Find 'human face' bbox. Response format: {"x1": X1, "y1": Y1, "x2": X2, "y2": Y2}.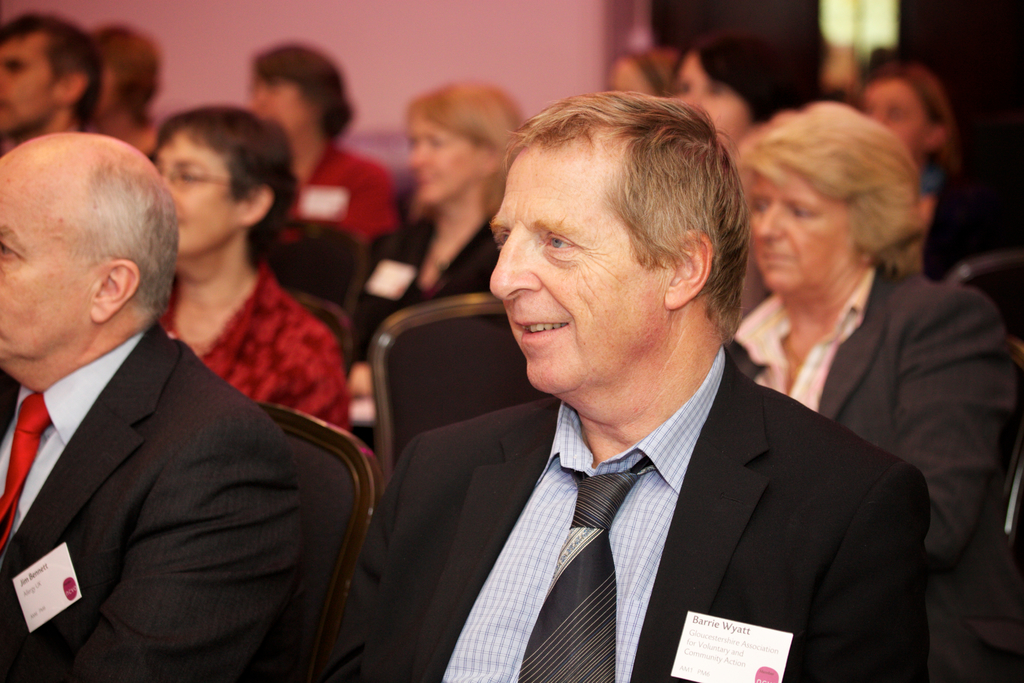
{"x1": 411, "y1": 117, "x2": 482, "y2": 202}.
